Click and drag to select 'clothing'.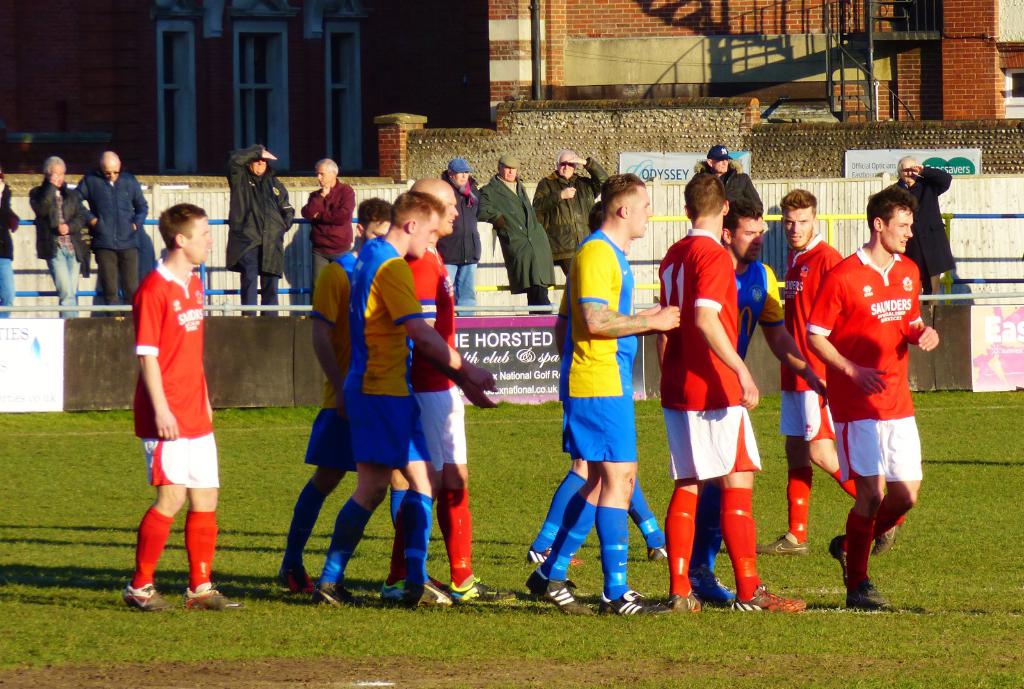
Selection: [733,259,783,366].
